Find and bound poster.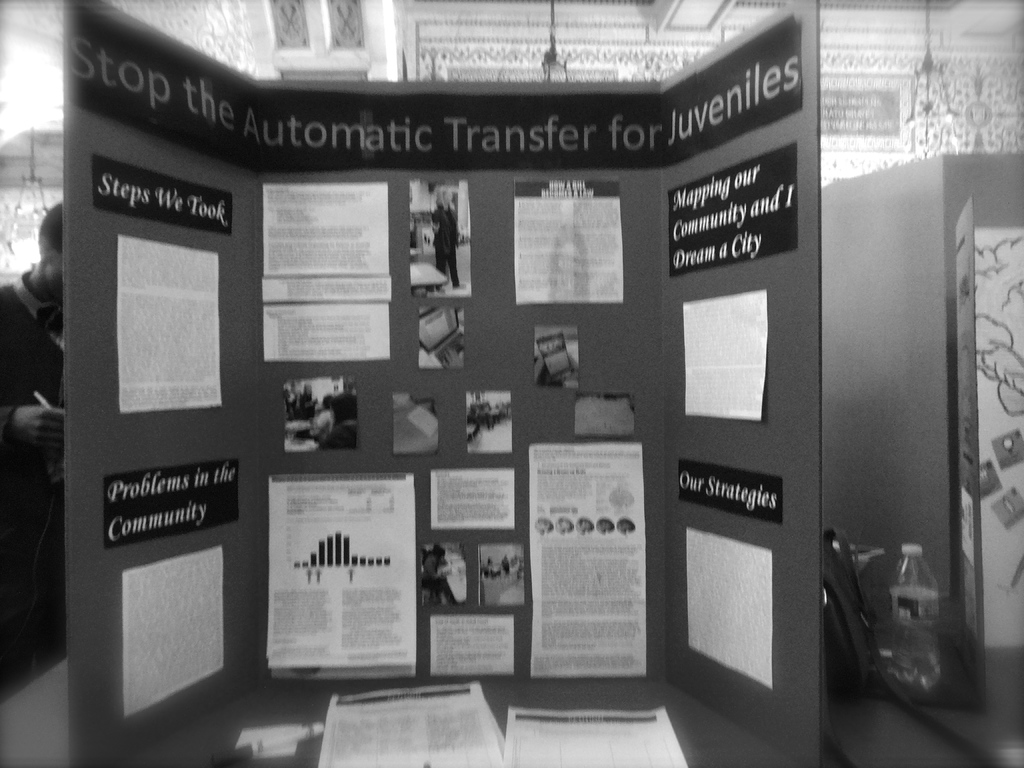
Bound: 266/472/415/669.
